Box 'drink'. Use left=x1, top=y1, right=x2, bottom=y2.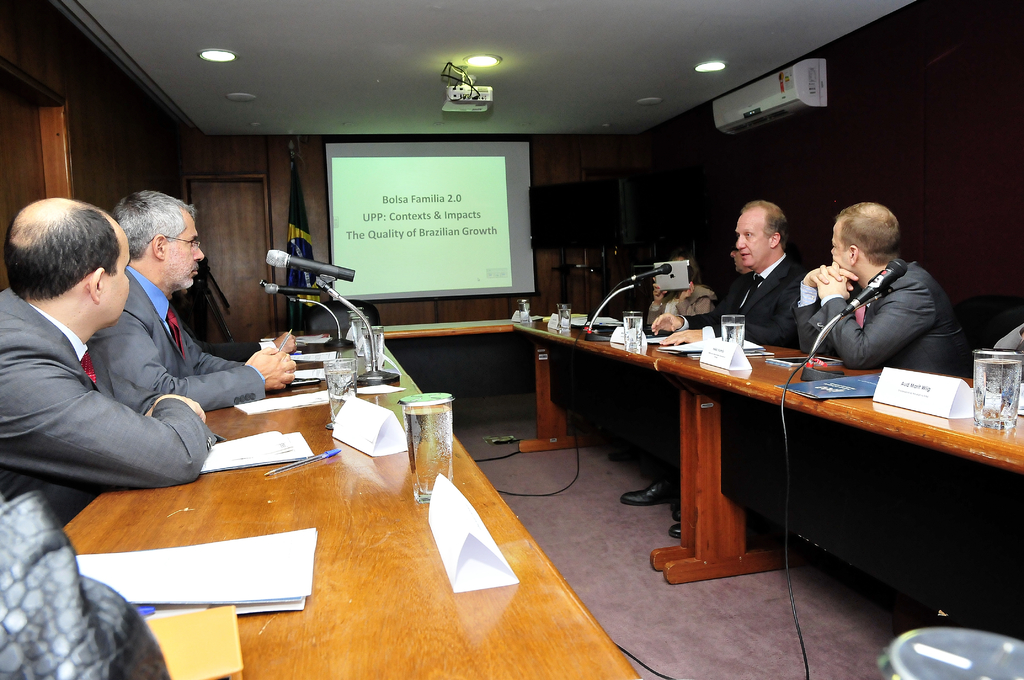
left=364, top=335, right=385, bottom=371.
